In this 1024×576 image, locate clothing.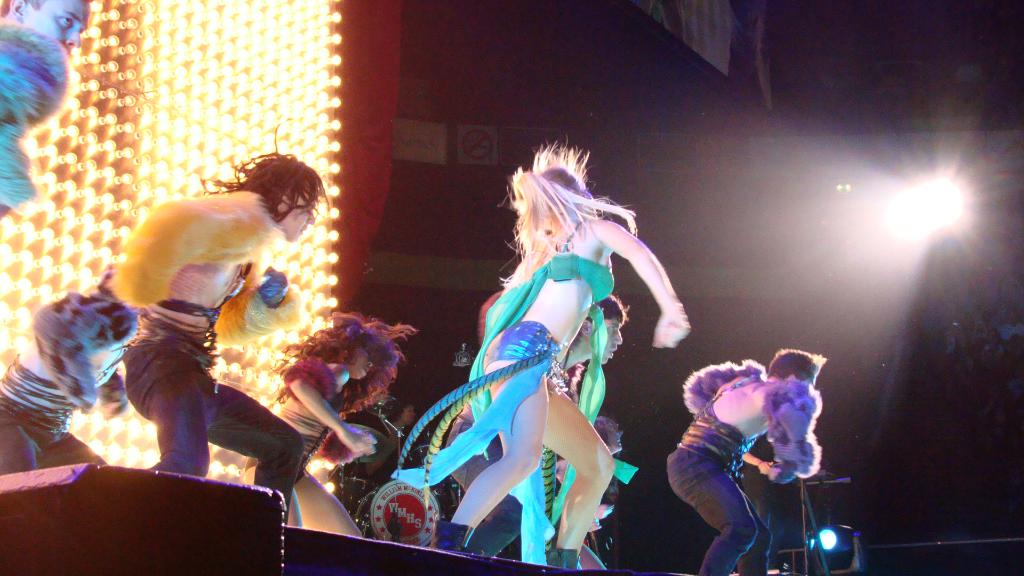
Bounding box: bbox=[92, 179, 292, 479].
